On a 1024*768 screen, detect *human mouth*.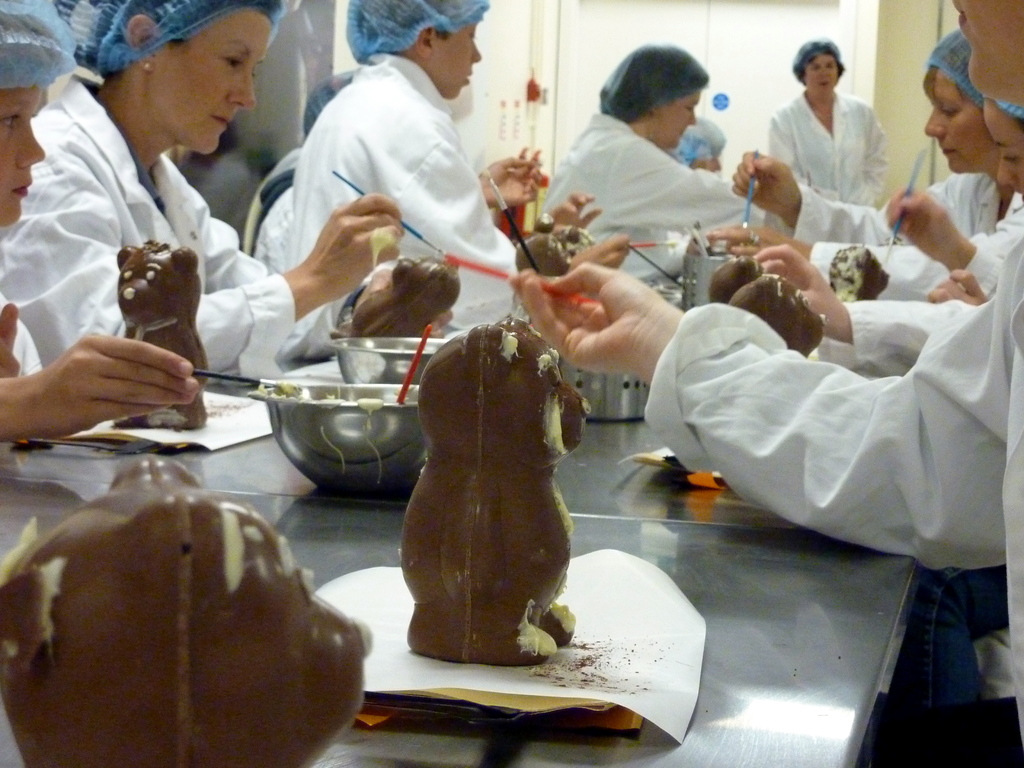
214,114,230,127.
